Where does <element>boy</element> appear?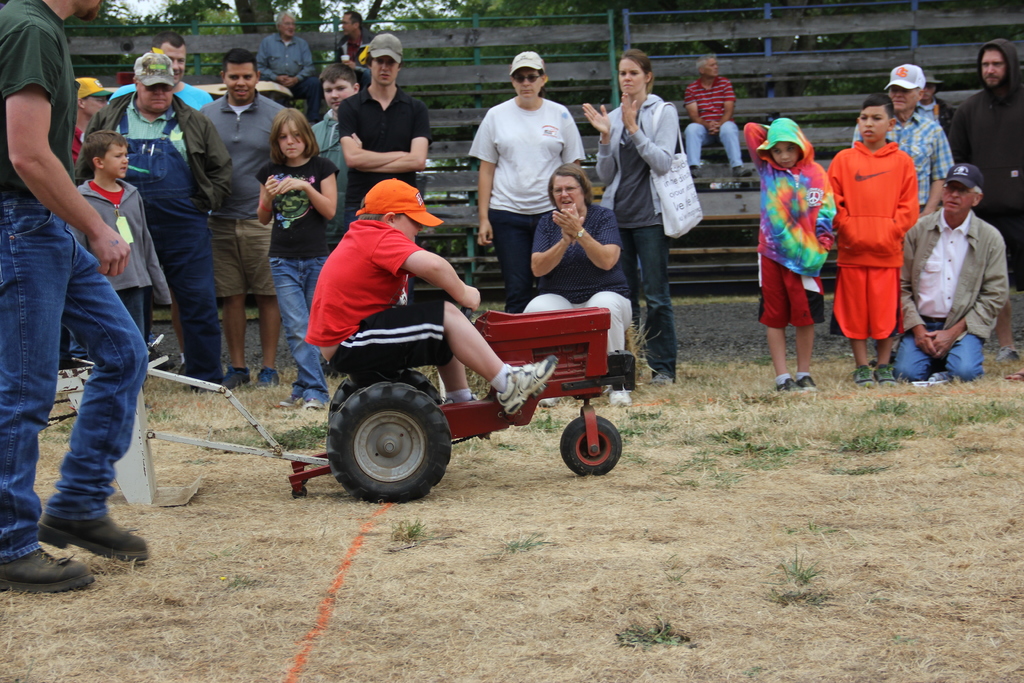
Appears at bbox(63, 130, 175, 342).
